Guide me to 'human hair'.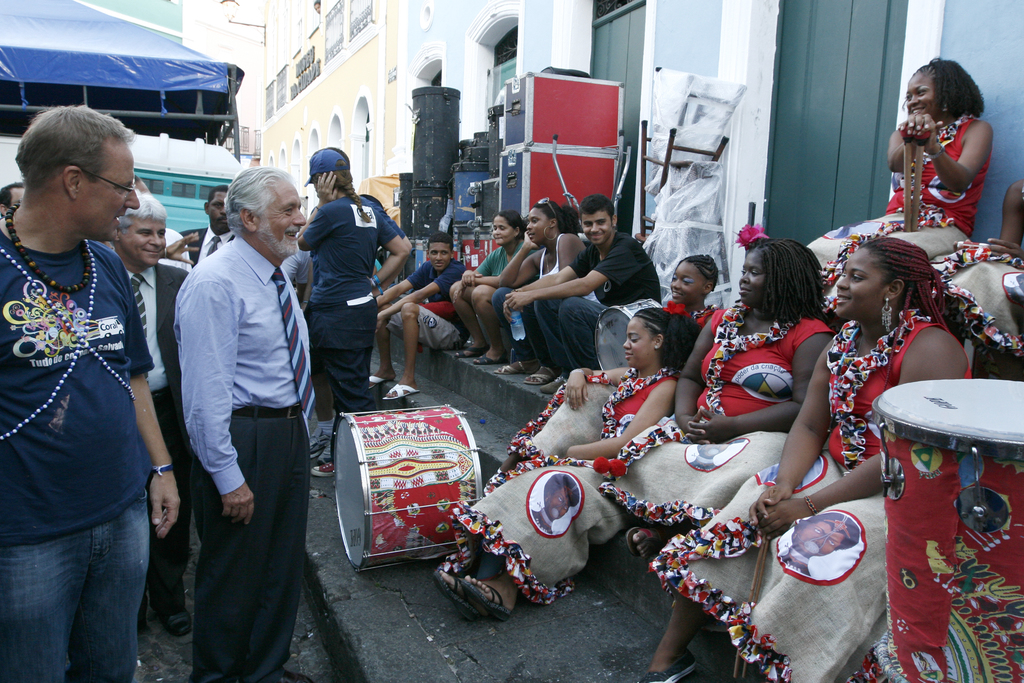
Guidance: [x1=491, y1=208, x2=530, y2=241].
